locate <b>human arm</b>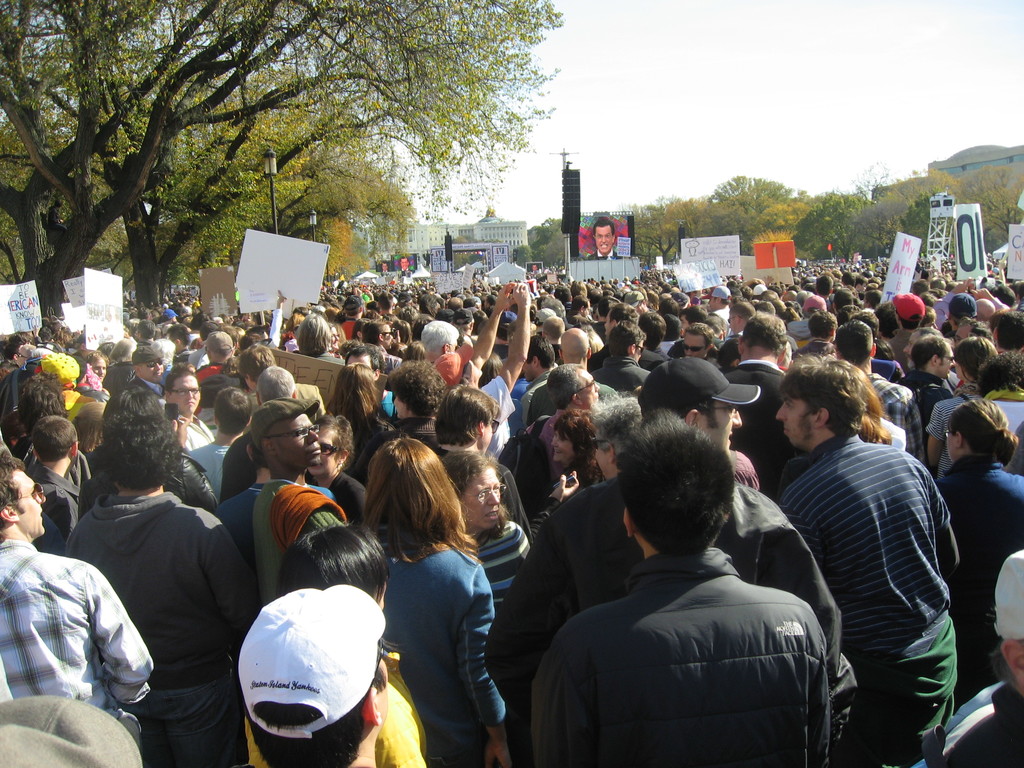
{"x1": 201, "y1": 515, "x2": 262, "y2": 627}
